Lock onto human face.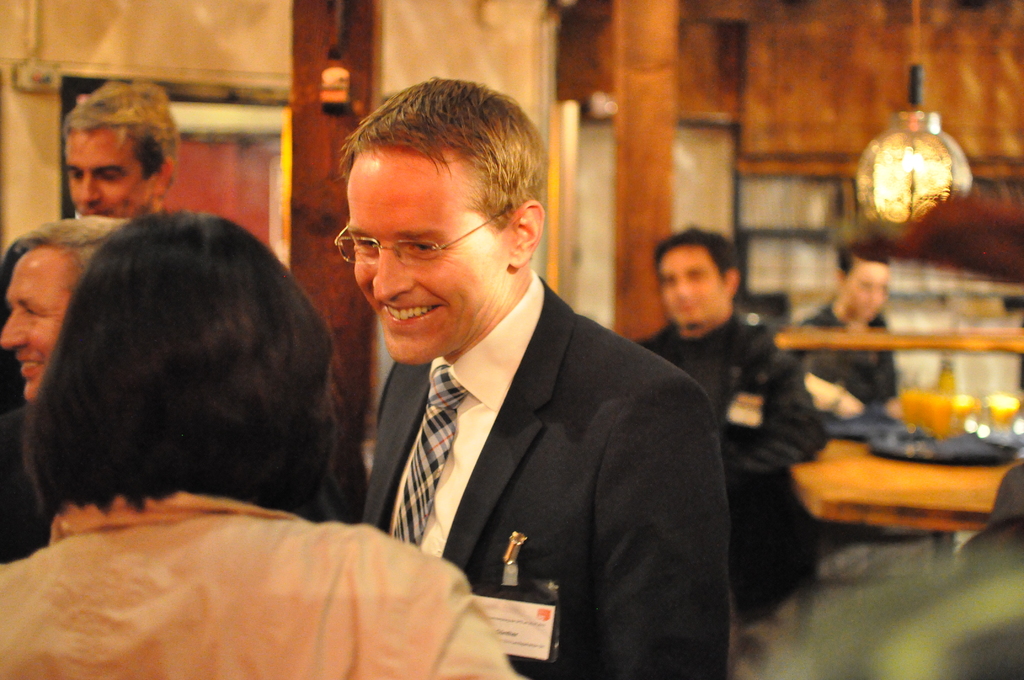
Locked: [65, 129, 159, 214].
